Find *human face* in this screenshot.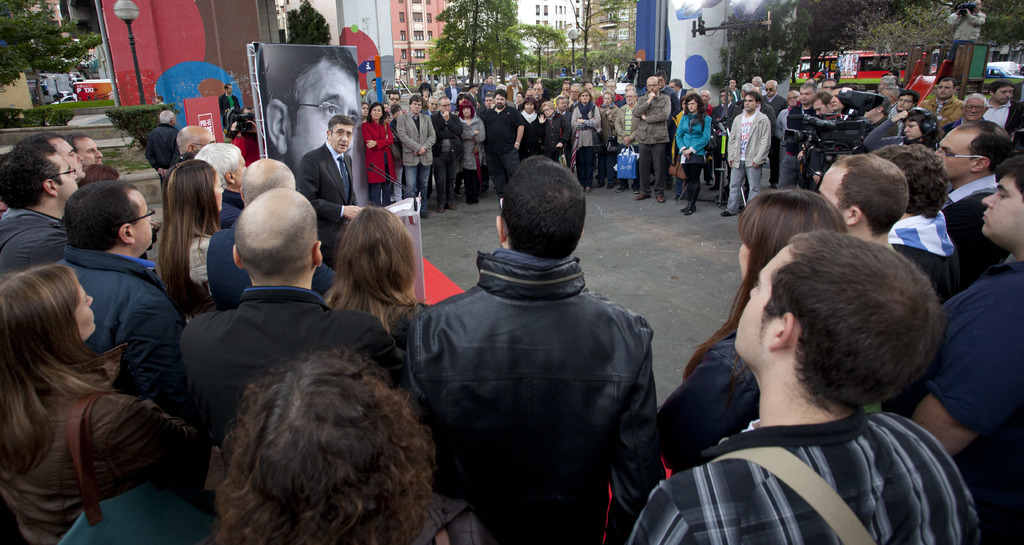
The bounding box for *human face* is (x1=751, y1=76, x2=758, y2=85).
